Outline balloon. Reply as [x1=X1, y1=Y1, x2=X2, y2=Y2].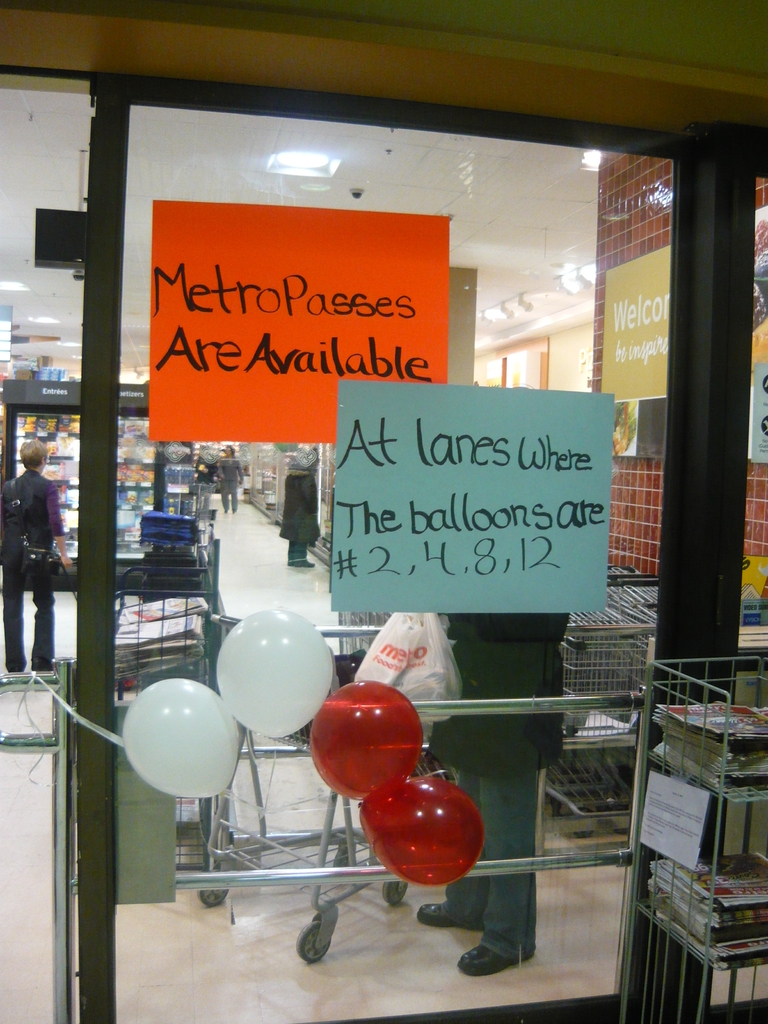
[x1=360, y1=778, x2=484, y2=888].
